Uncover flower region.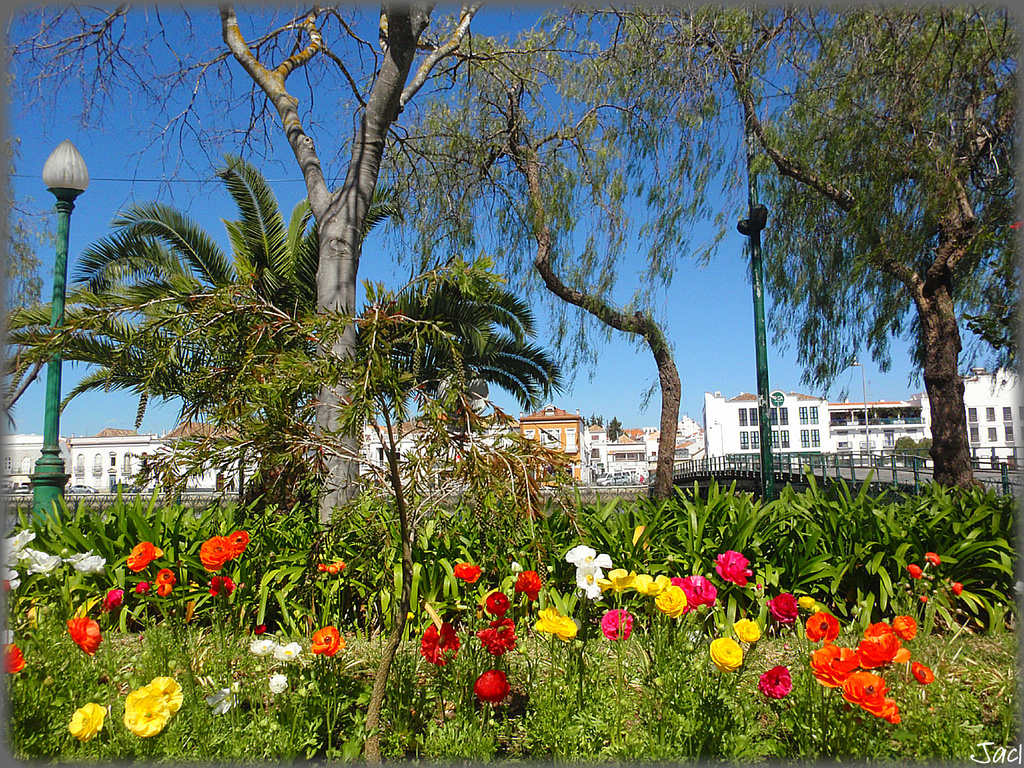
Uncovered: box(801, 590, 817, 611).
